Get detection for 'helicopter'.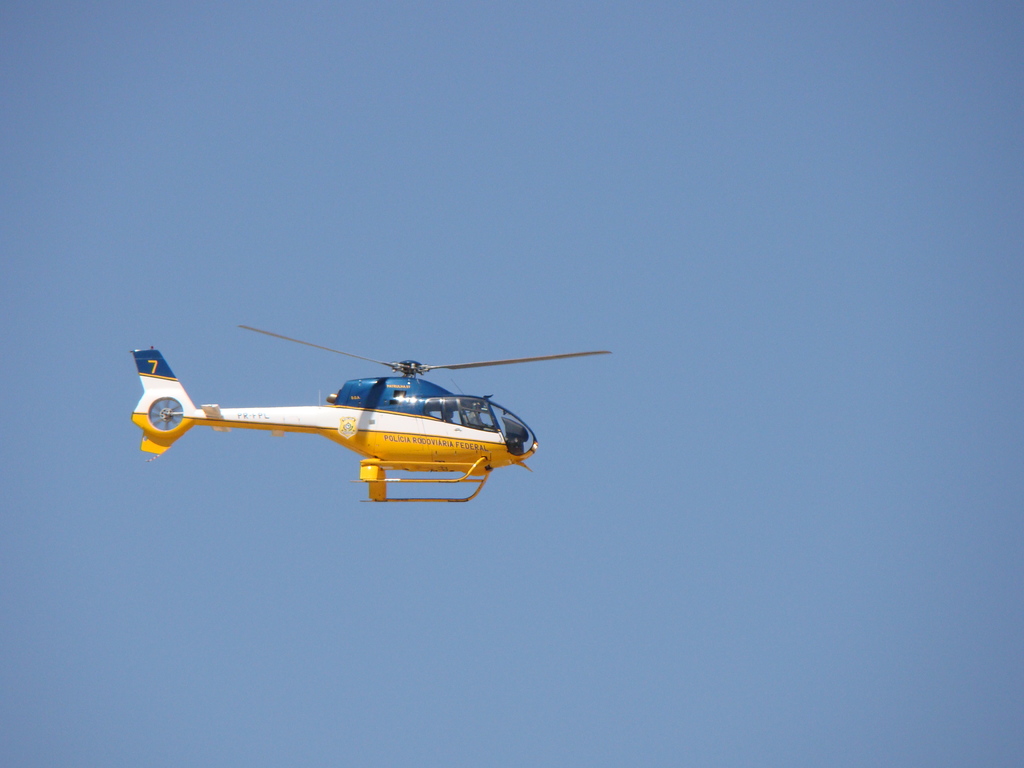
Detection: <bbox>115, 314, 618, 519</bbox>.
